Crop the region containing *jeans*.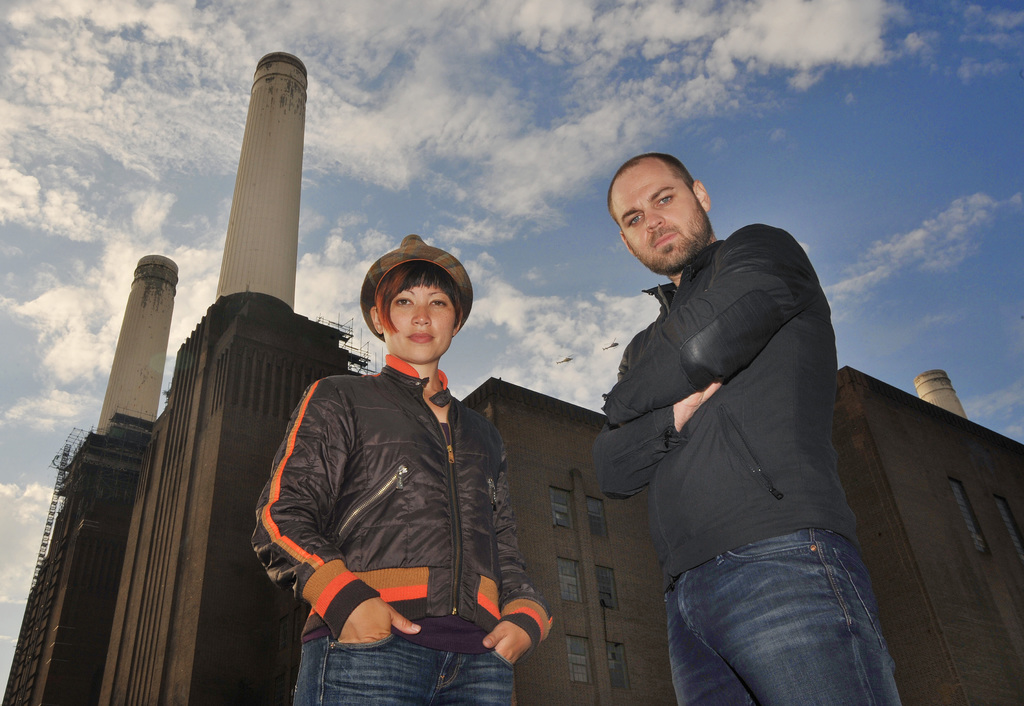
Crop region: {"left": 656, "top": 502, "right": 912, "bottom": 696}.
